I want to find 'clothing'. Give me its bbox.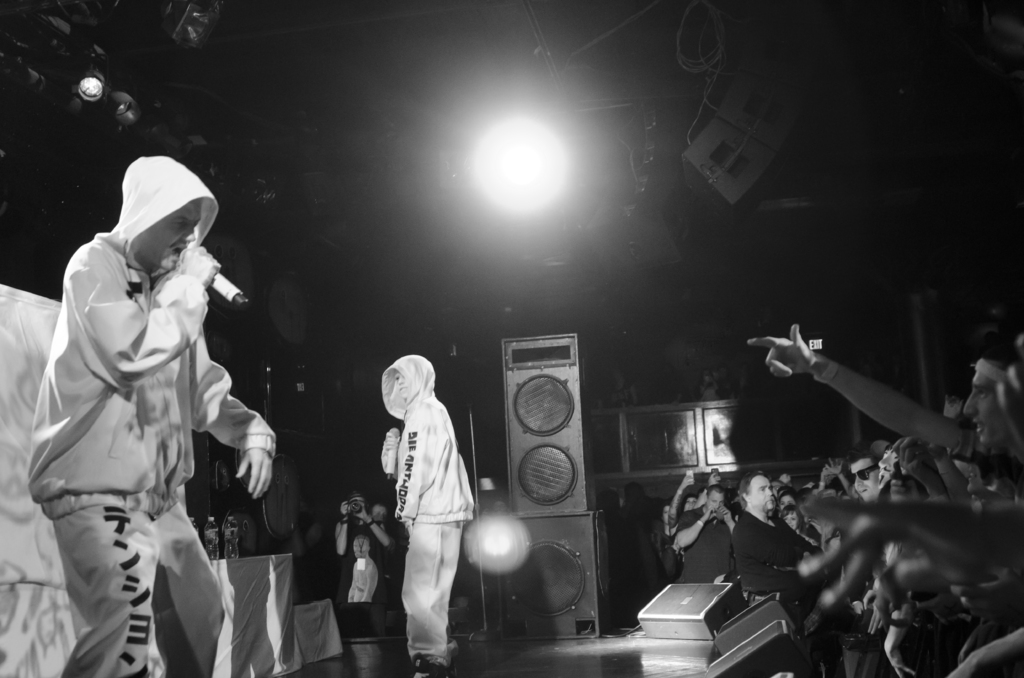
[676,507,739,606].
